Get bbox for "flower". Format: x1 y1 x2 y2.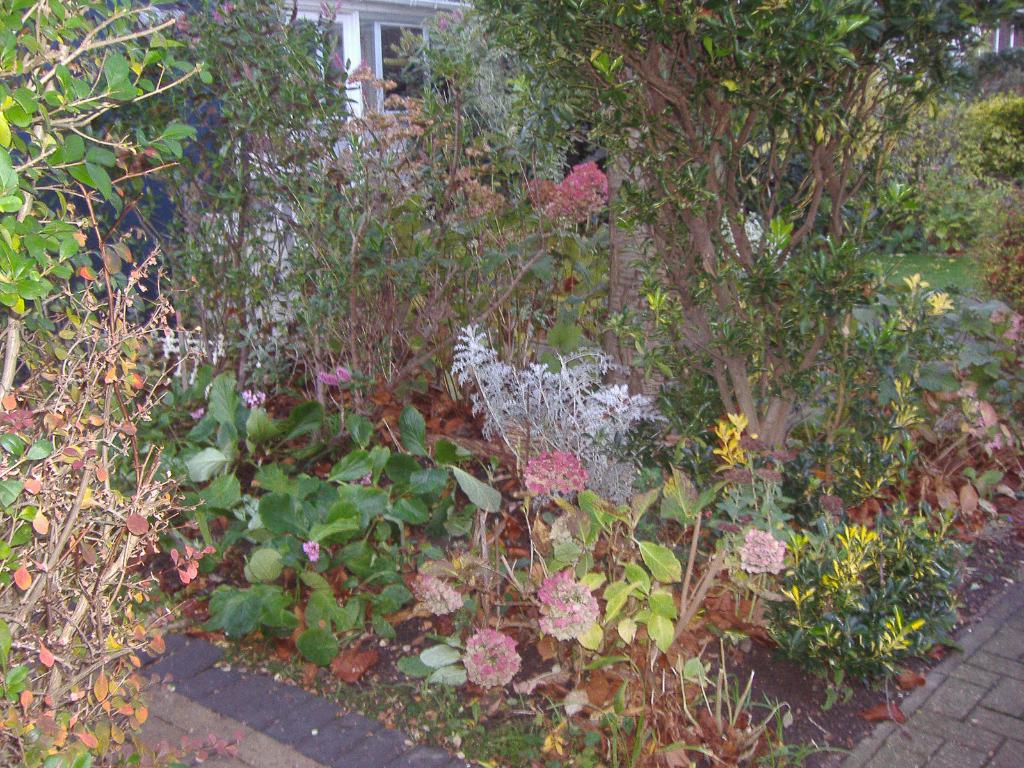
520 157 627 227.
